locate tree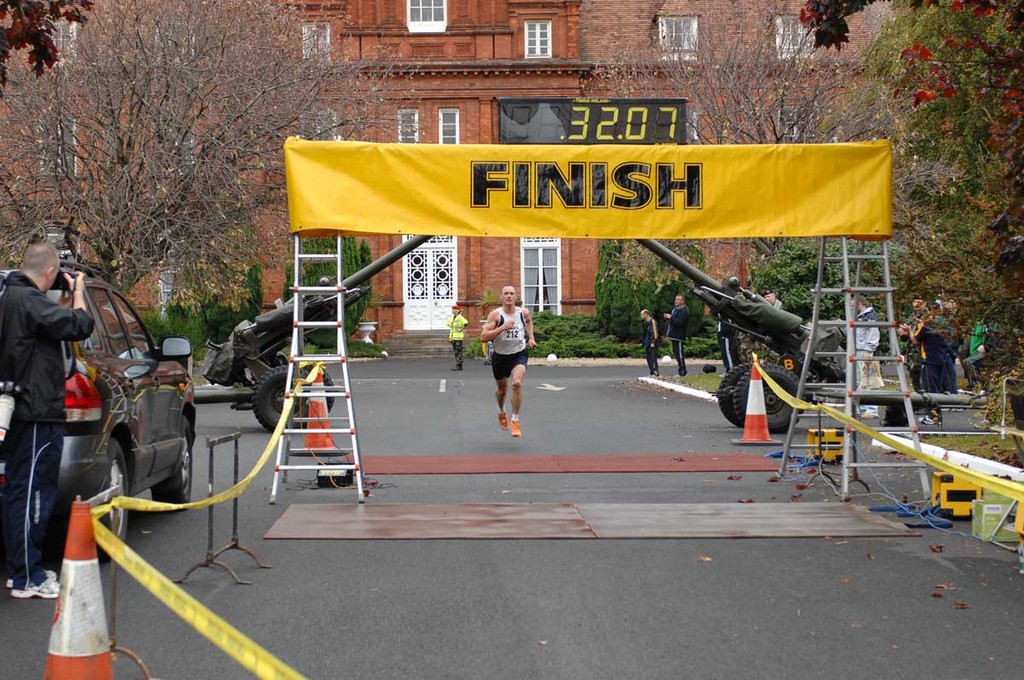
[x1=279, y1=230, x2=388, y2=346]
